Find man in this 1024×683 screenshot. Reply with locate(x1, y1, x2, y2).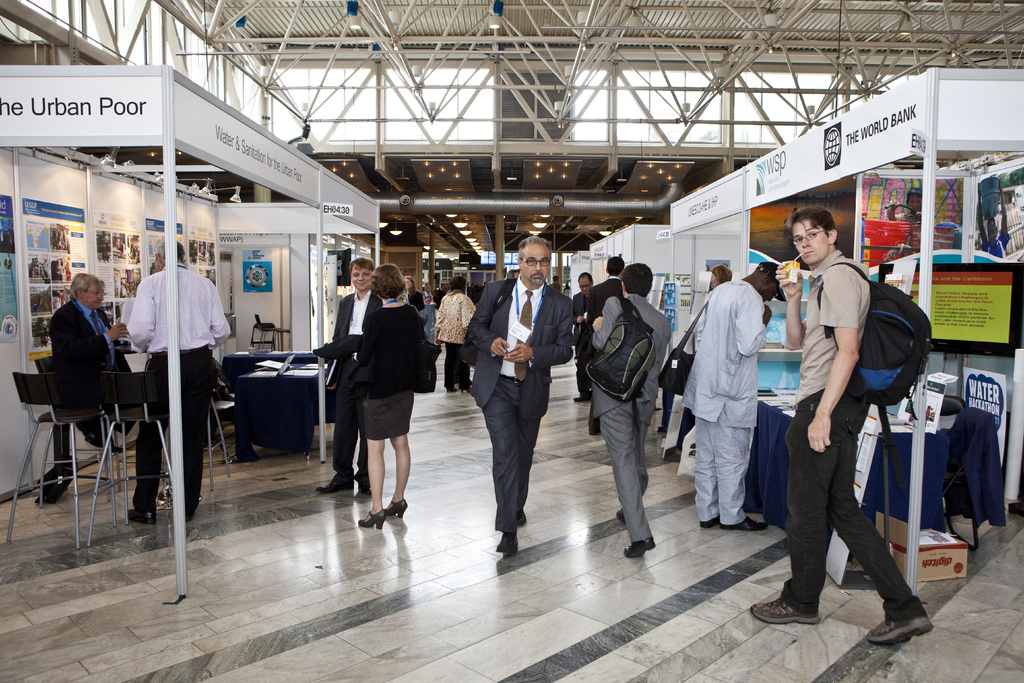
locate(744, 208, 937, 657).
